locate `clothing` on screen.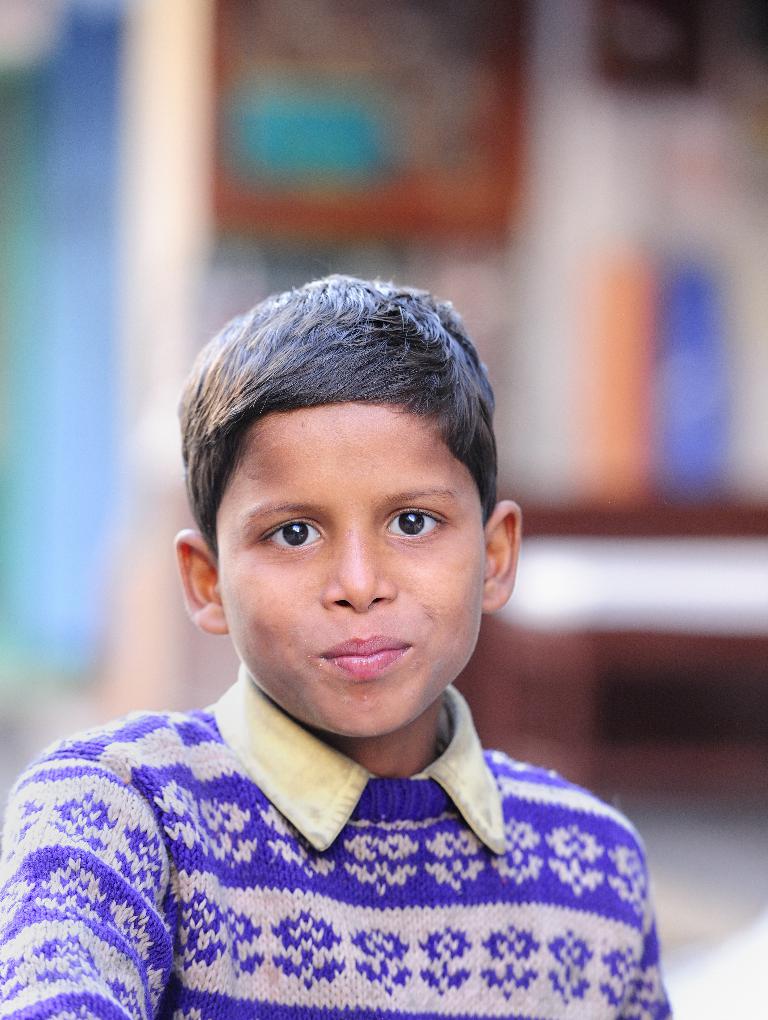
On screen at (left=0, top=685, right=732, bottom=1018).
